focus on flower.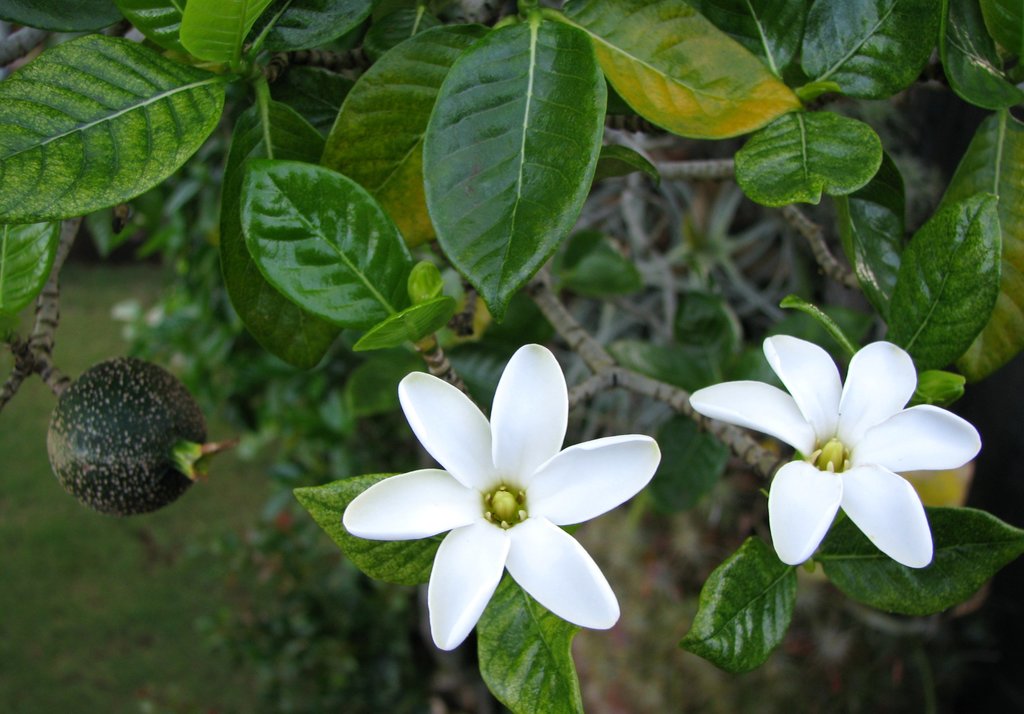
Focused at (x1=684, y1=327, x2=981, y2=572).
